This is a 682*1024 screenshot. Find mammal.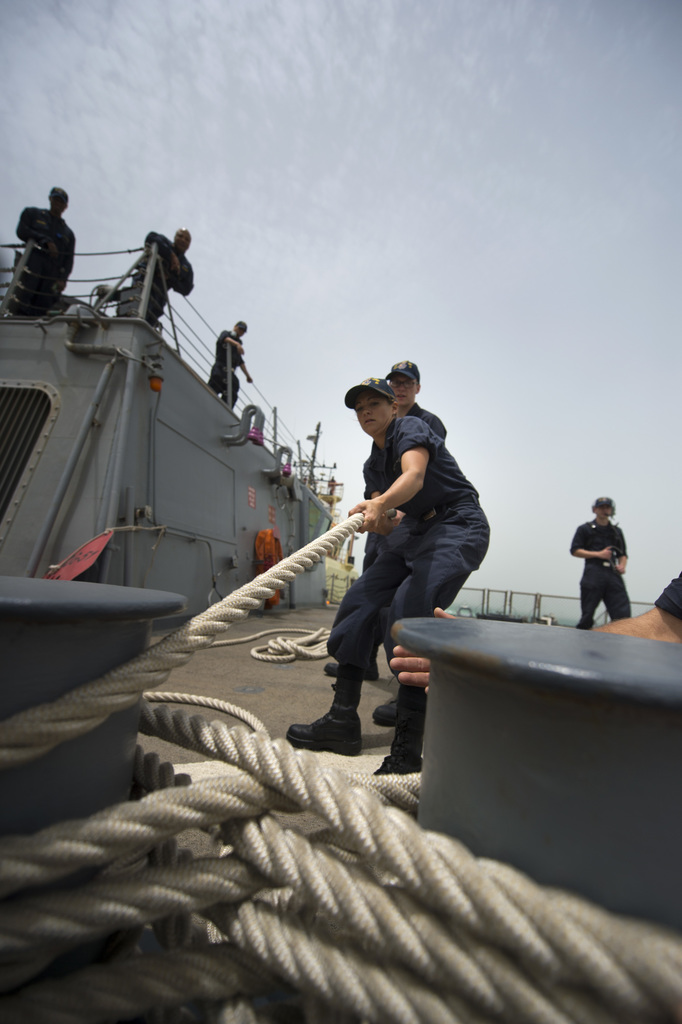
Bounding box: <box>325,353,446,727</box>.
